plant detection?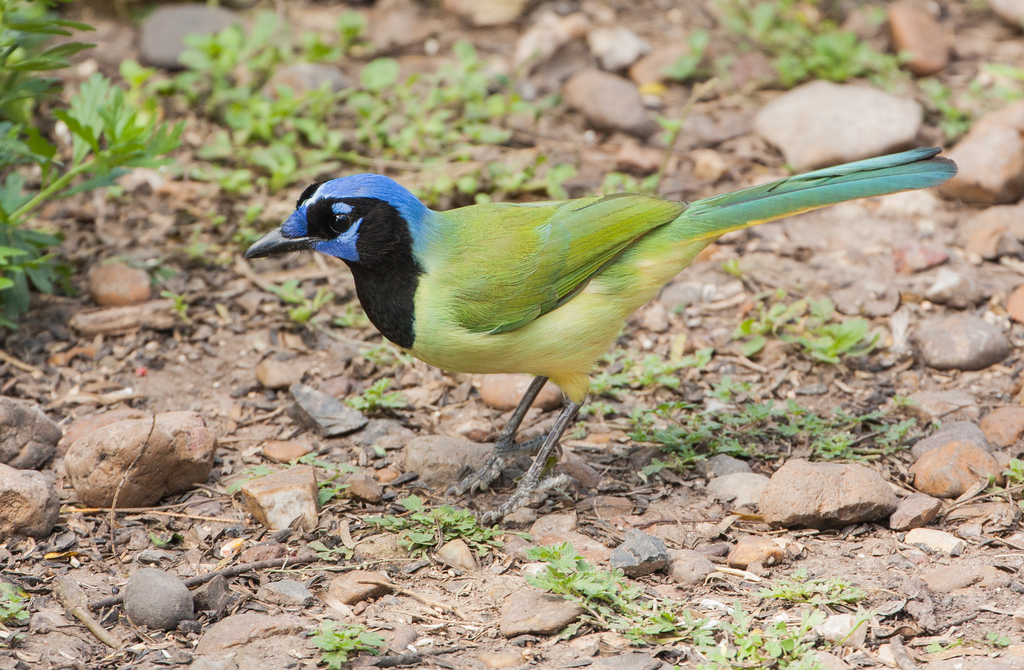
l=350, t=370, r=416, b=420
